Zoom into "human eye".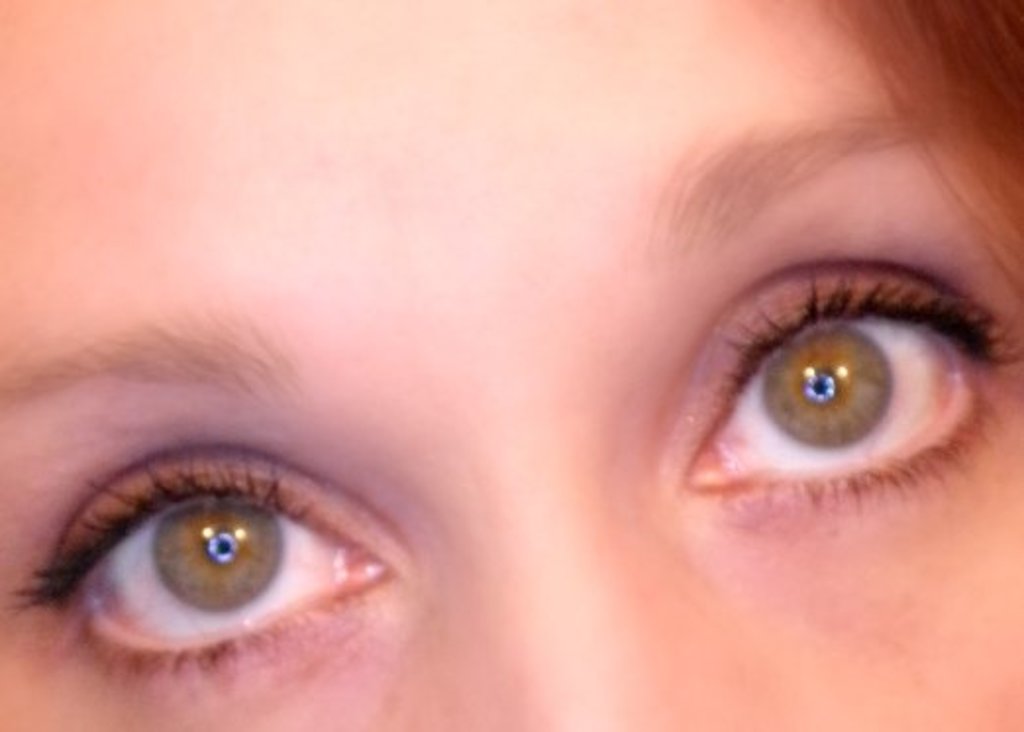
Zoom target: (14,442,420,681).
